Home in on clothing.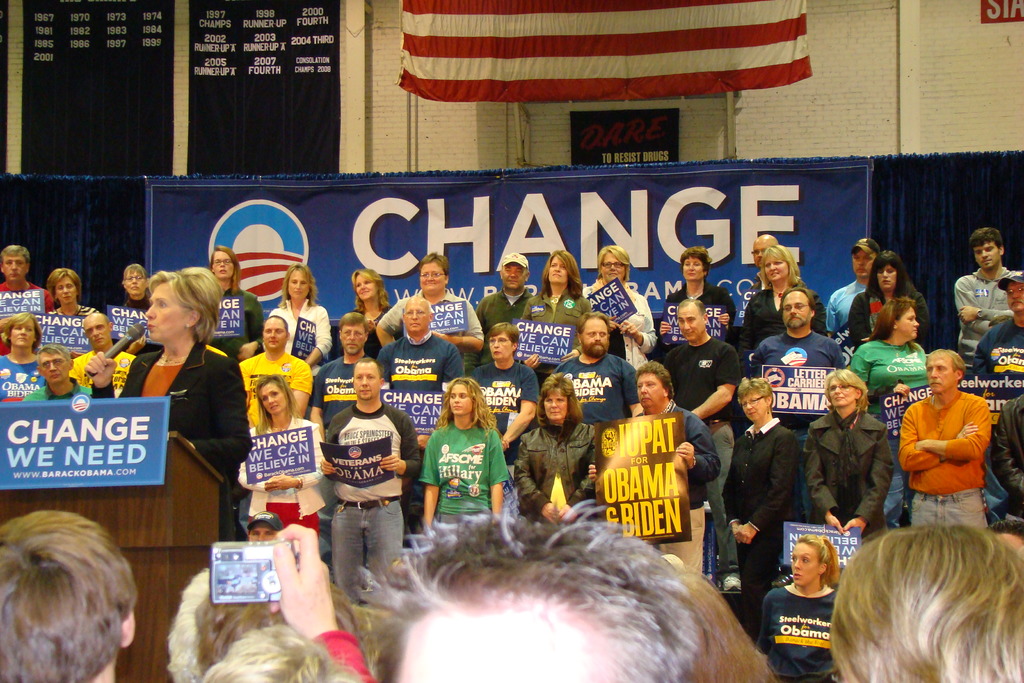
Homed in at x1=420 y1=418 x2=520 y2=517.
